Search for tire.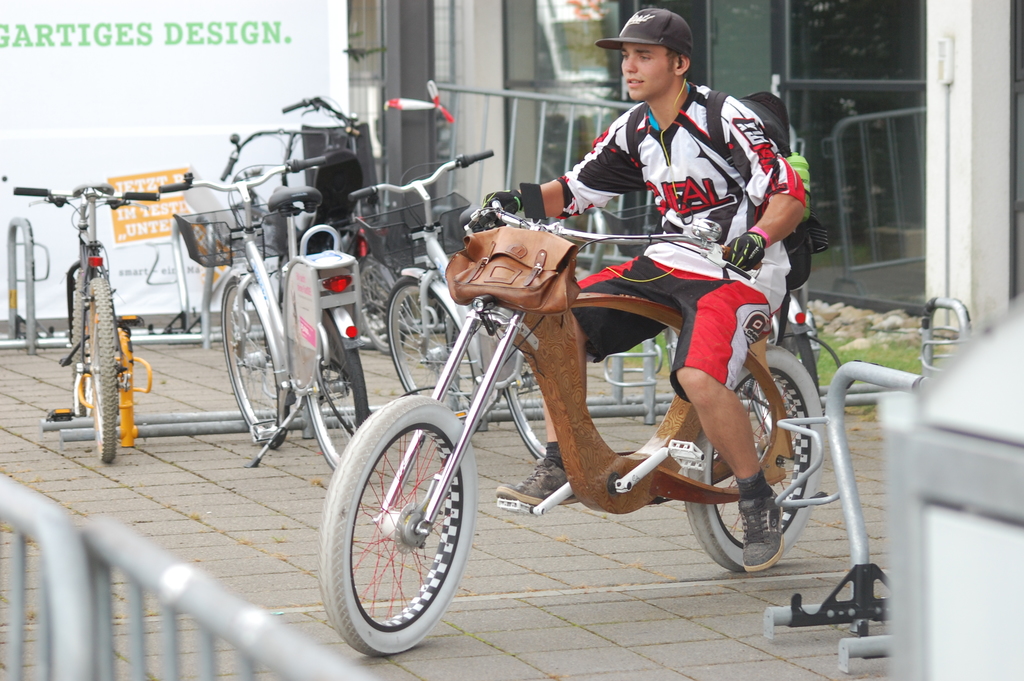
Found at crop(504, 334, 680, 456).
